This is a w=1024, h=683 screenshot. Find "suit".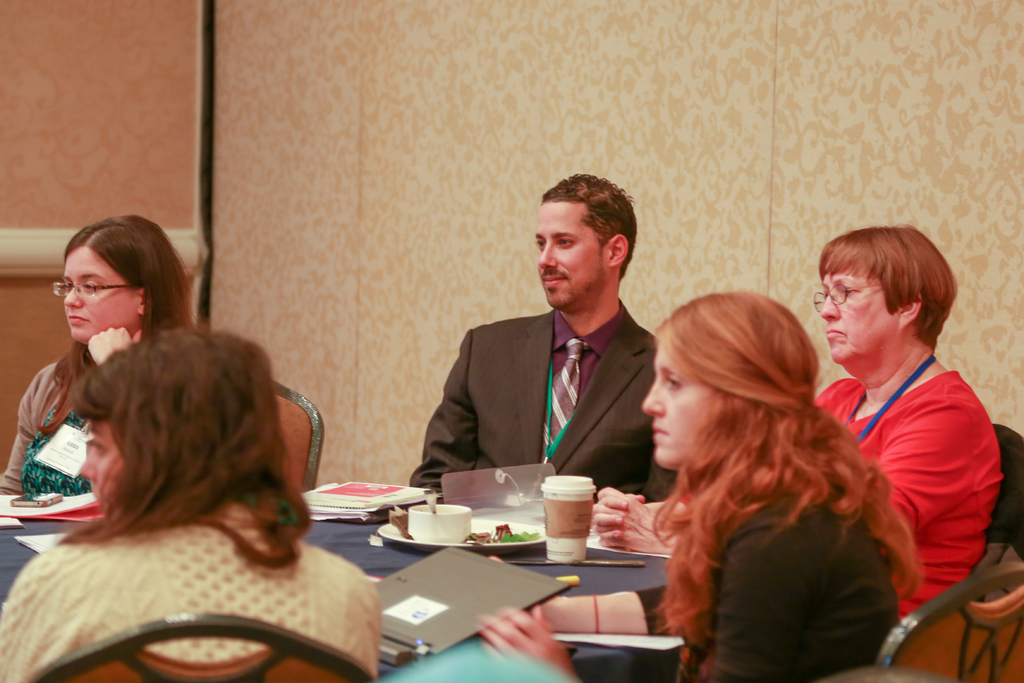
Bounding box: x1=429 y1=255 x2=684 y2=502.
